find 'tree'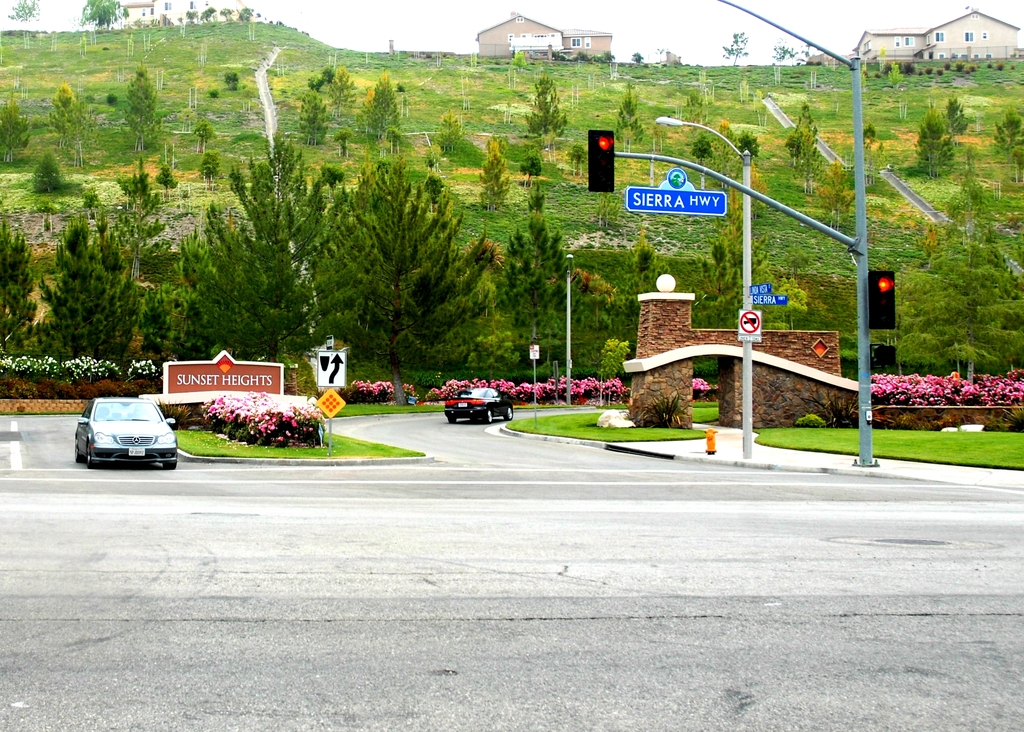
5:0:47:32
